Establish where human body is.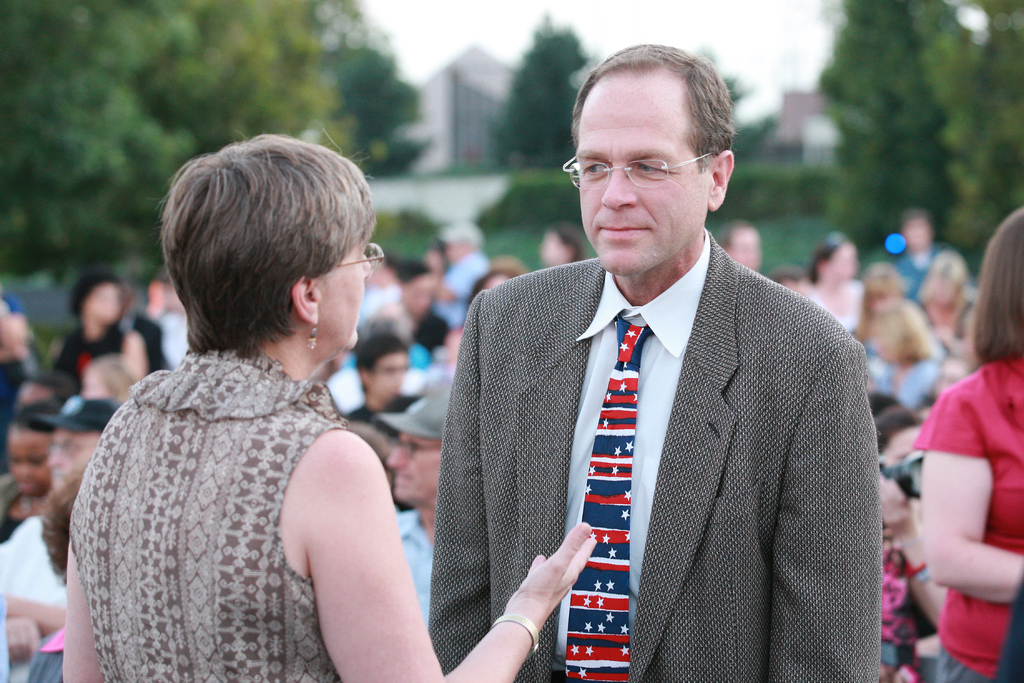
Established at [left=0, top=403, right=51, bottom=534].
